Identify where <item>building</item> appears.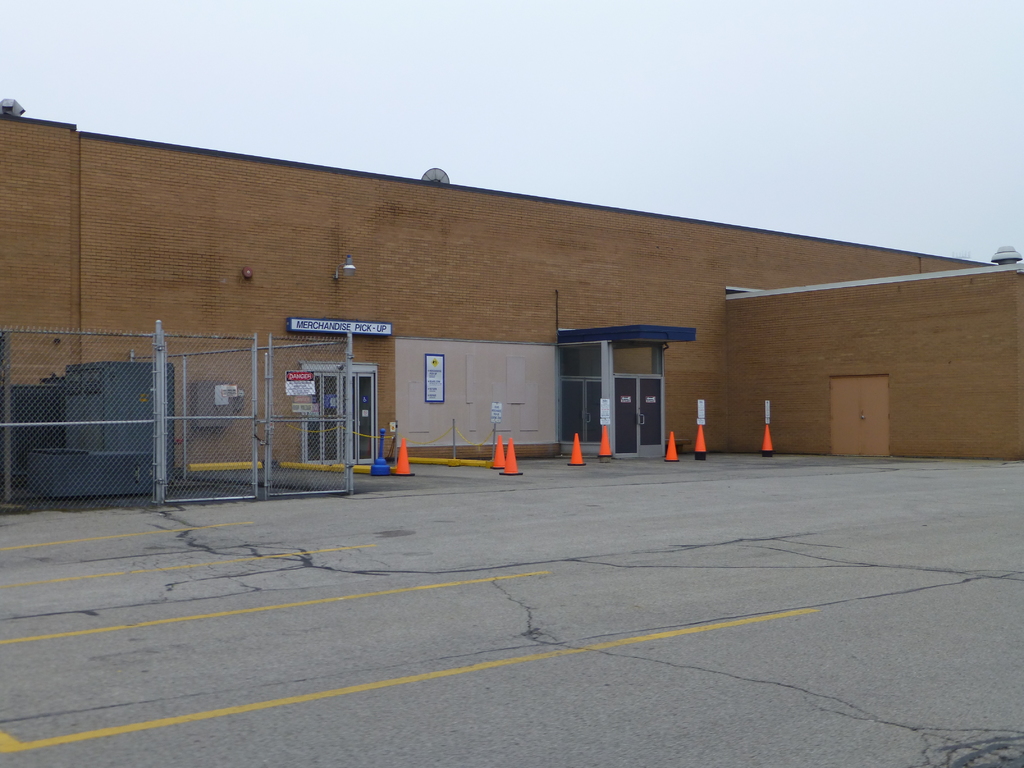
Appears at region(0, 100, 1023, 514).
